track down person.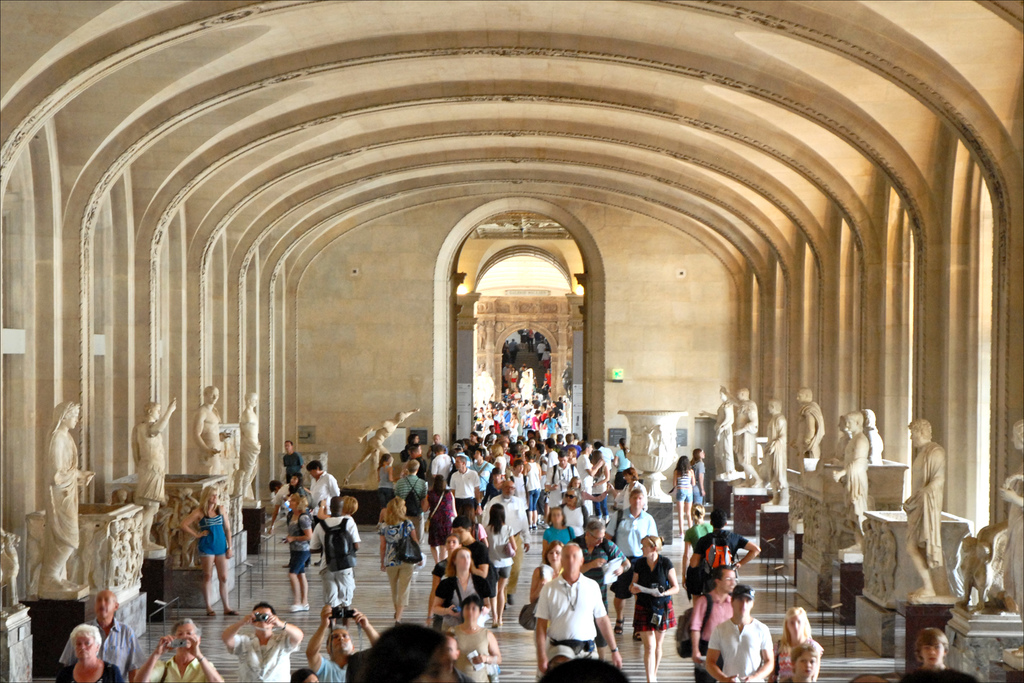
Tracked to Rect(902, 667, 977, 682).
